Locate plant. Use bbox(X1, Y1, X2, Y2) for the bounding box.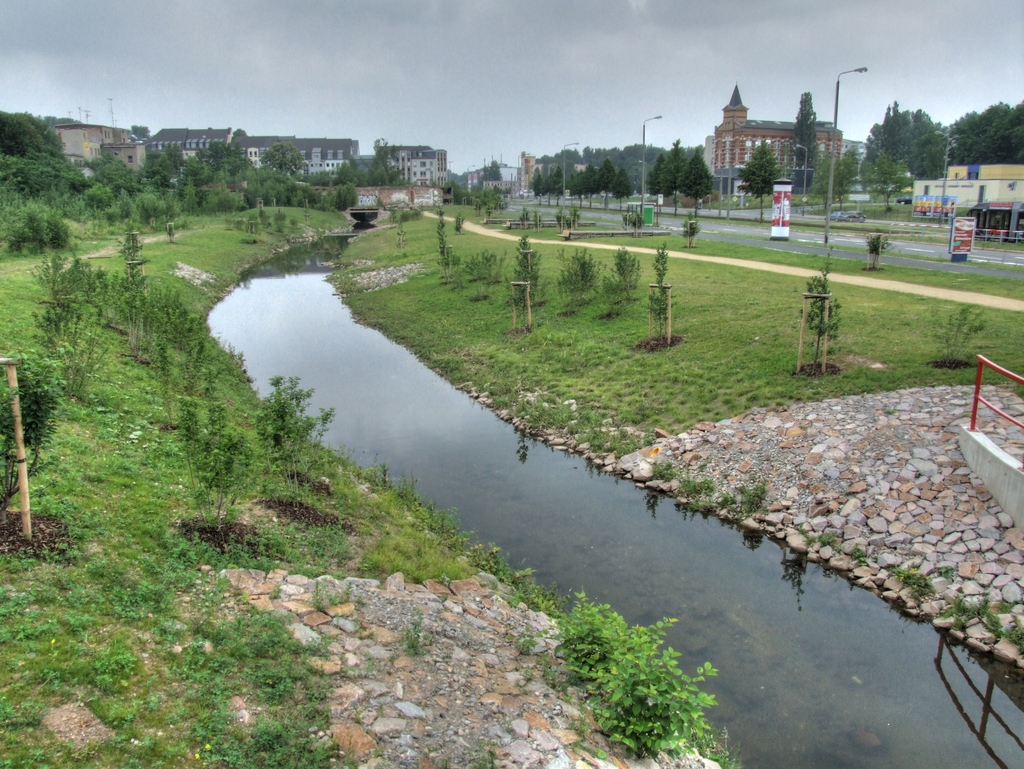
bbox(712, 472, 749, 518).
